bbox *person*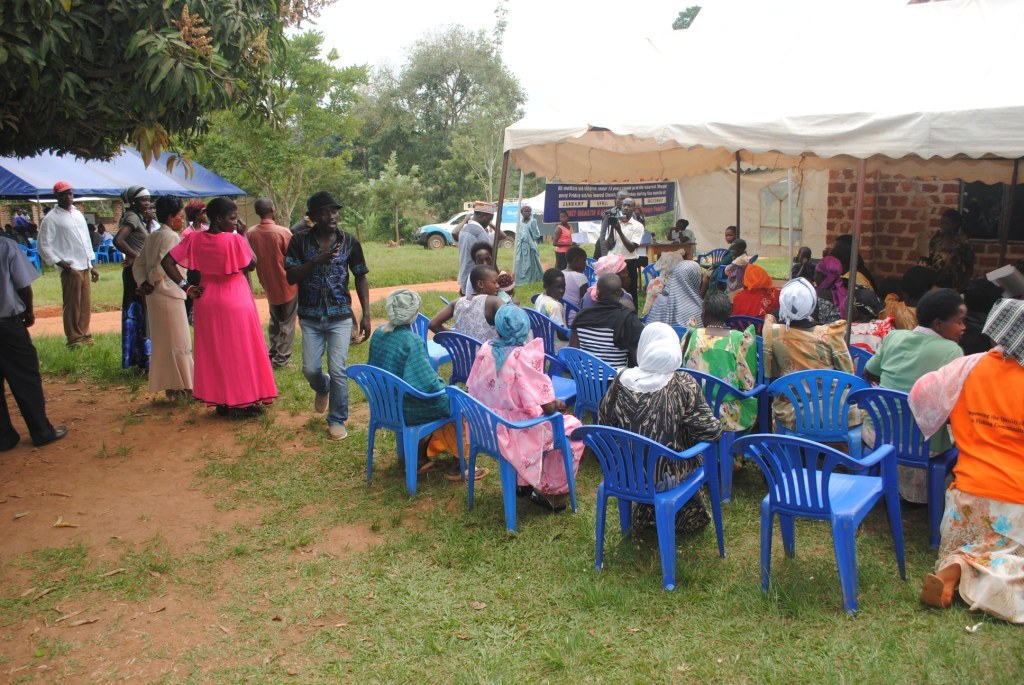
112,183,154,373
